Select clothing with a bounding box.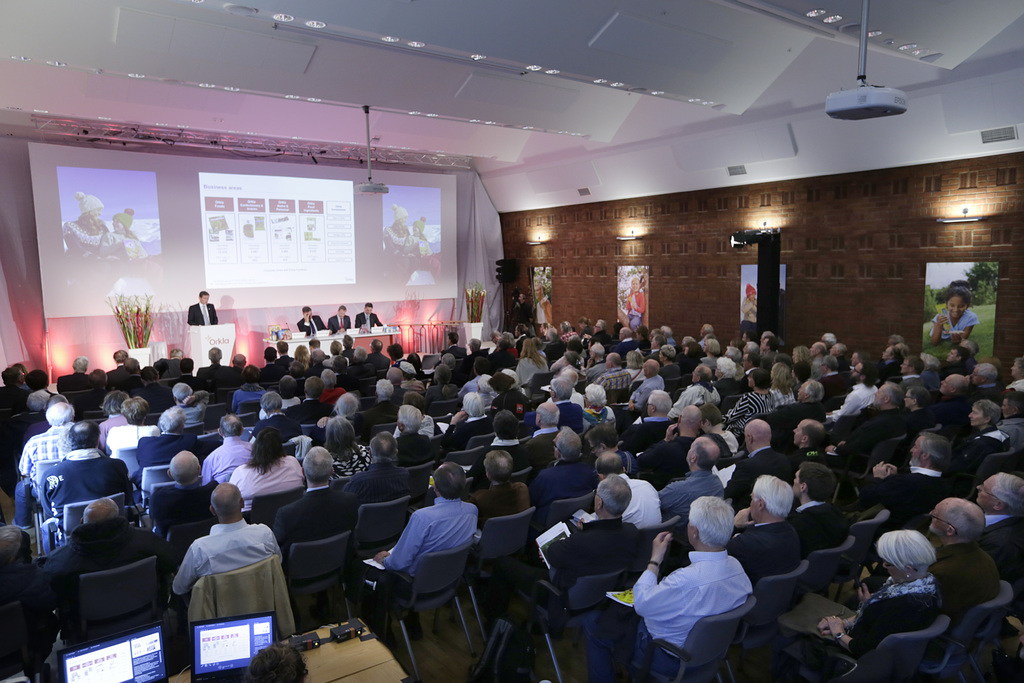
crop(397, 433, 425, 466).
